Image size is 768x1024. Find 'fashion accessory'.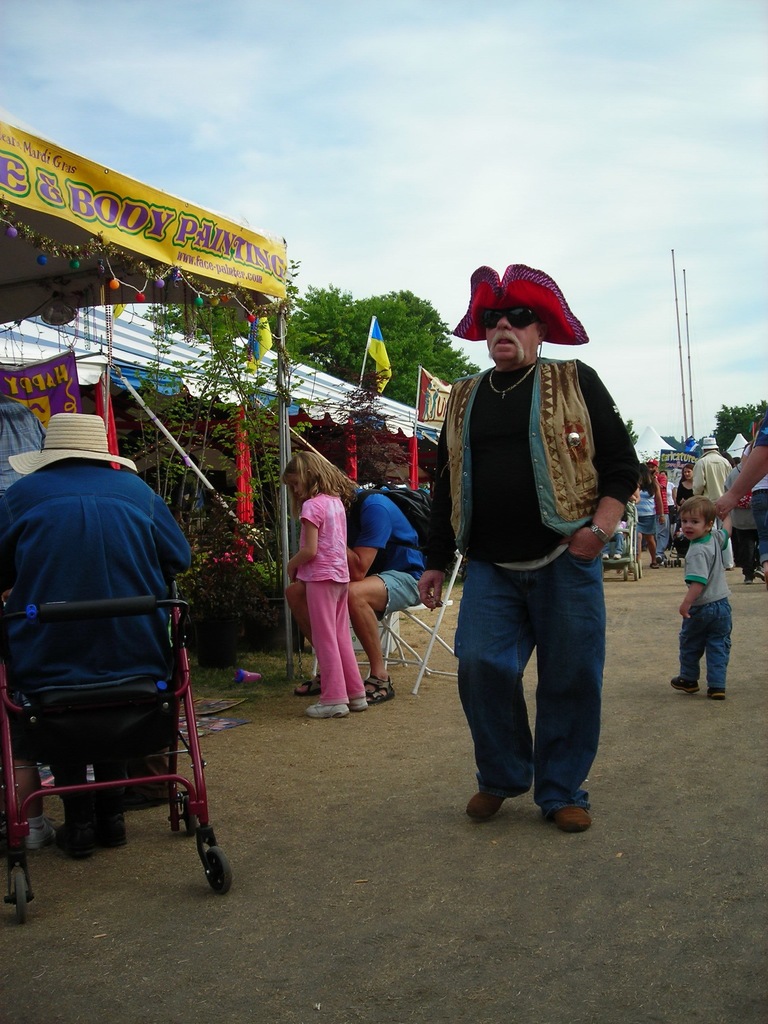
(x1=308, y1=703, x2=349, y2=717).
